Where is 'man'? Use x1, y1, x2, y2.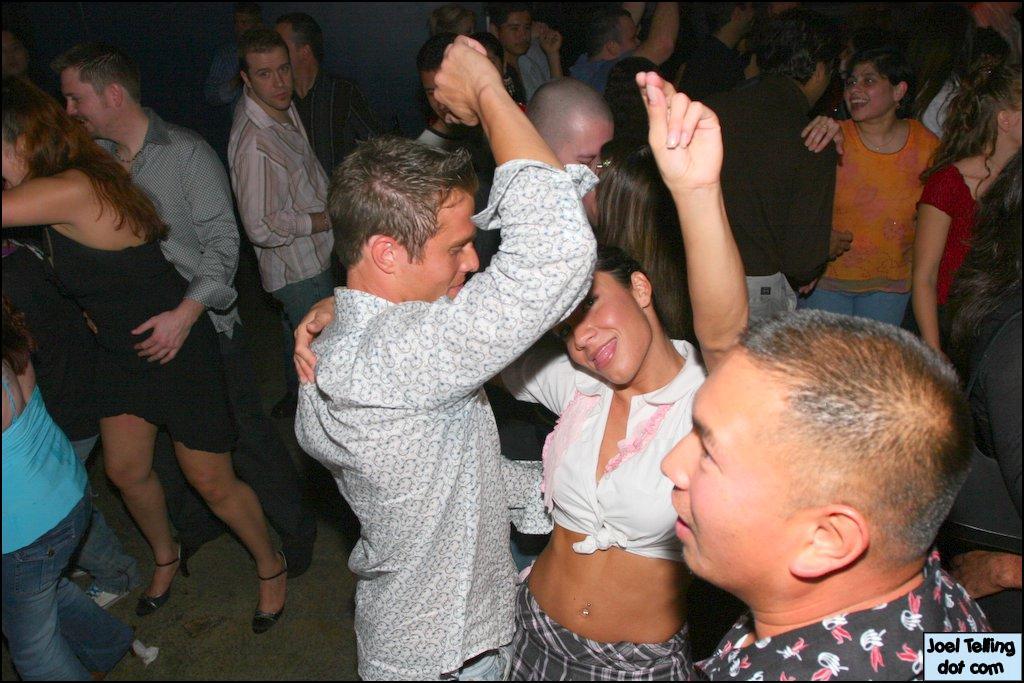
277, 31, 594, 682.
